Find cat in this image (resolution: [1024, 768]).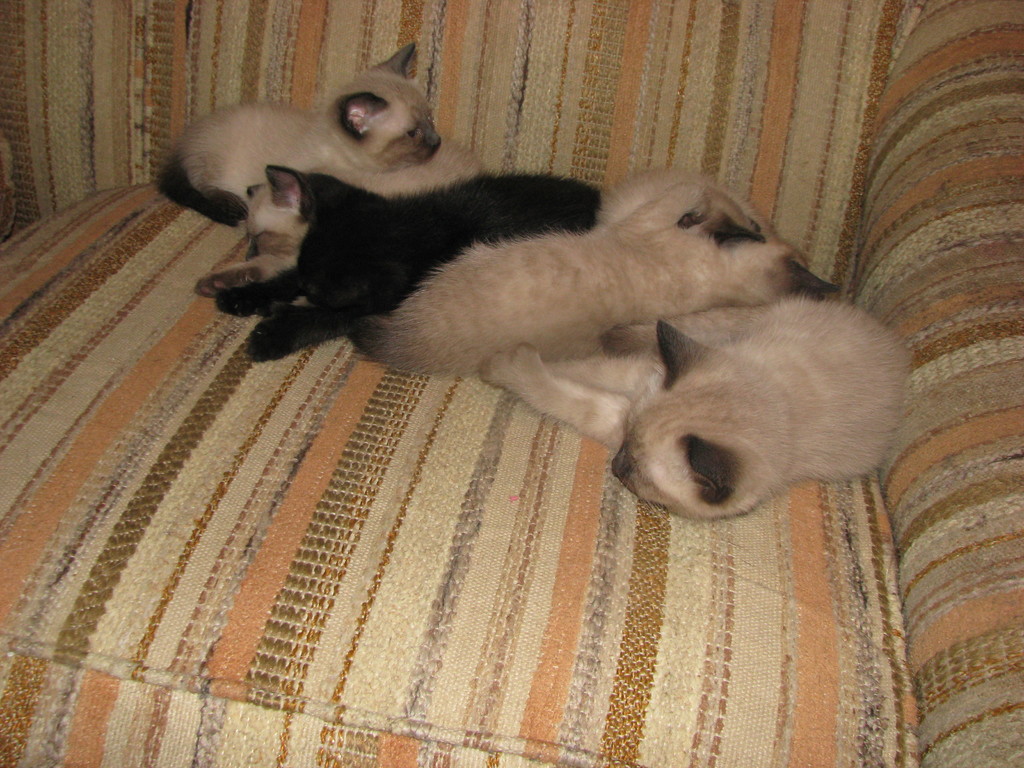
[481, 297, 911, 520].
